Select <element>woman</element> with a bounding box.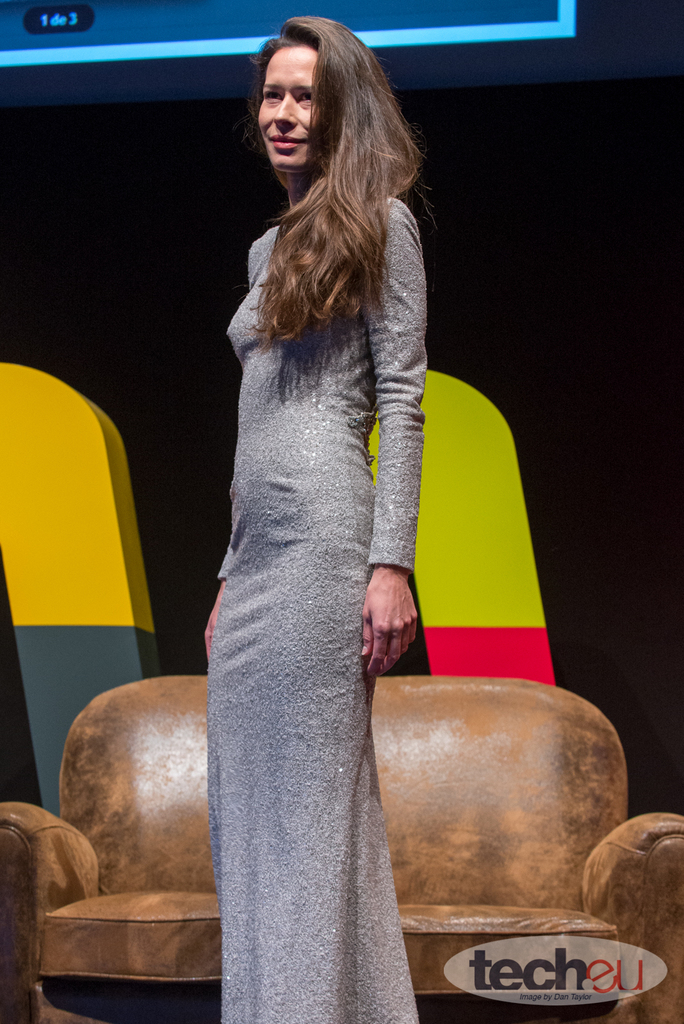
91, 47, 490, 956.
